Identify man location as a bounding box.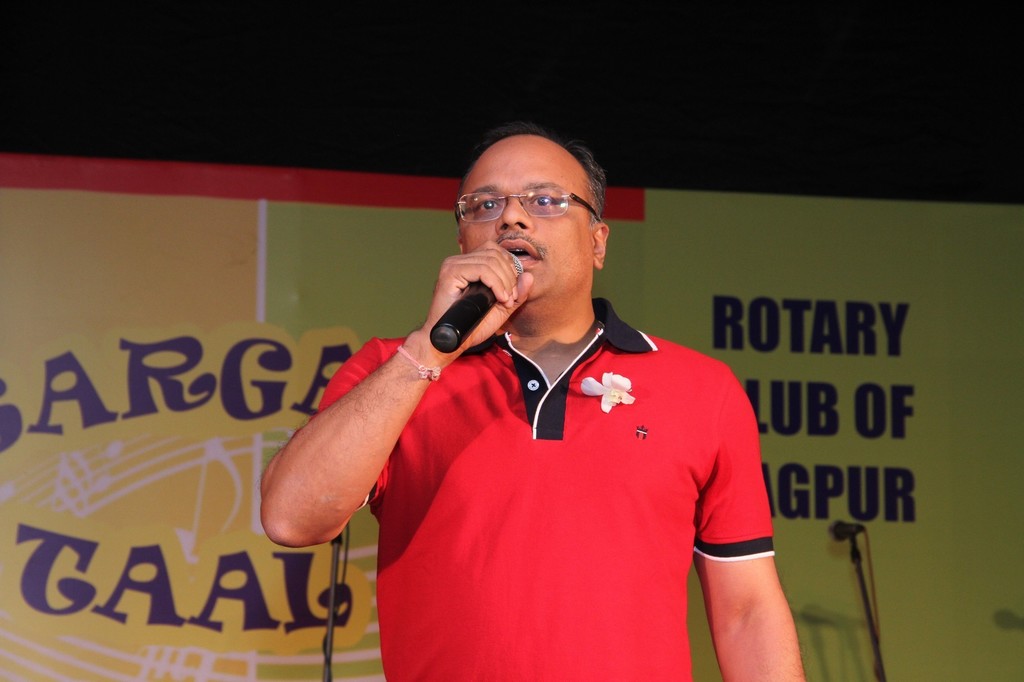
259 120 810 681.
